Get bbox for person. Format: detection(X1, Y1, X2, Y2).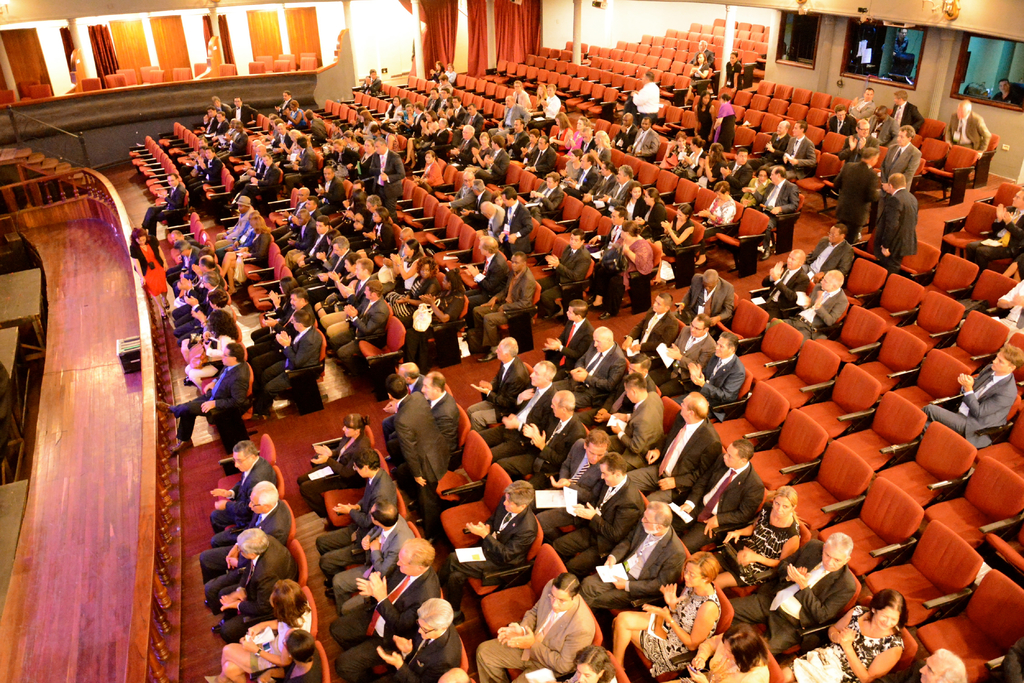
detection(560, 328, 631, 407).
